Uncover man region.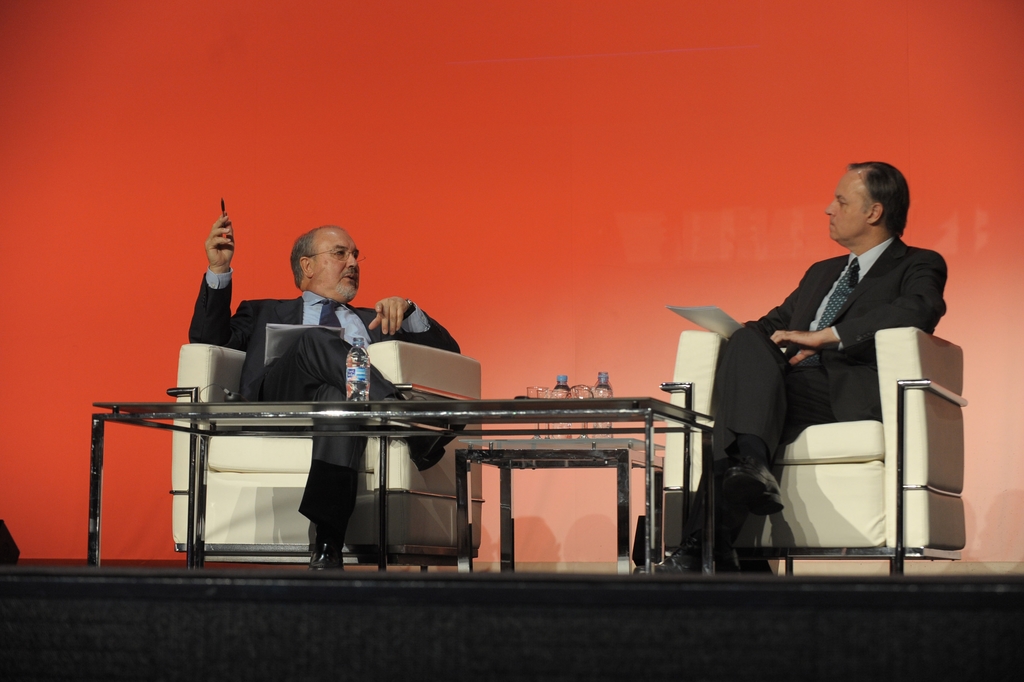
Uncovered: left=636, top=152, right=964, bottom=574.
